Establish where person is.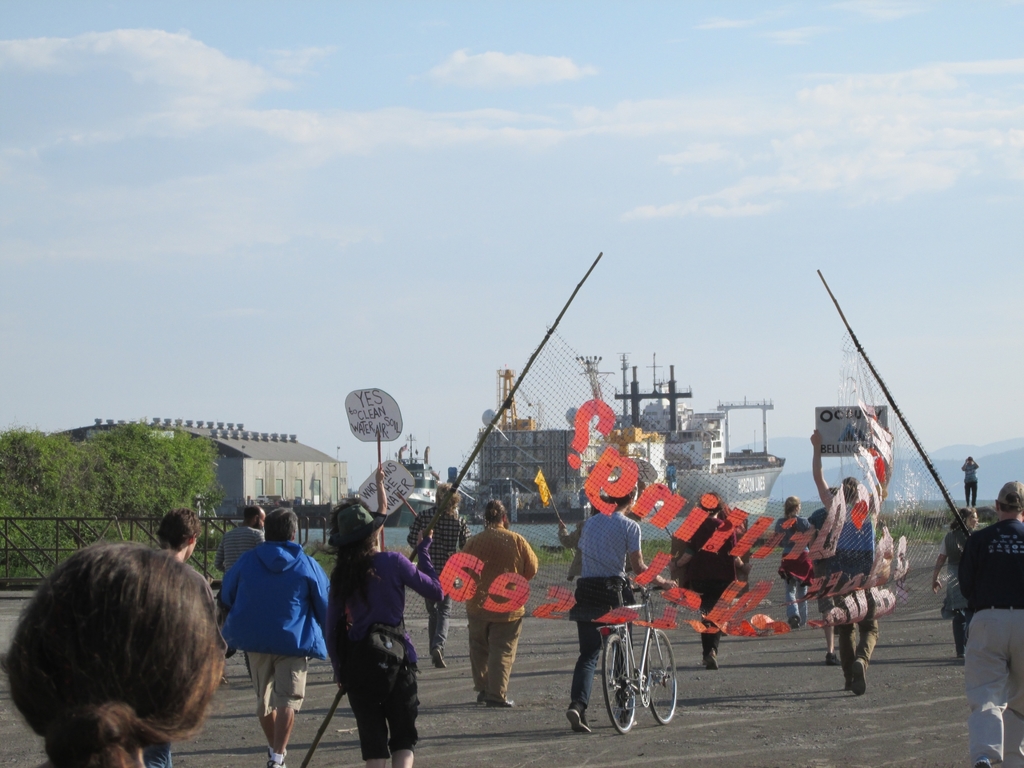
Established at <bbox>3, 542, 225, 767</bbox>.
